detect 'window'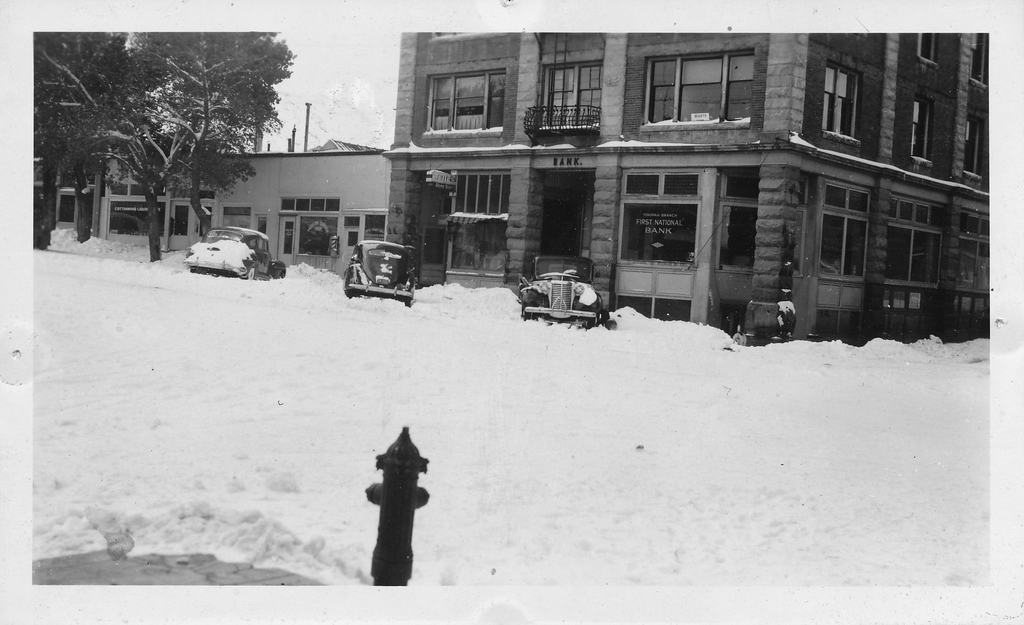
x1=822 y1=56 x2=866 y2=143
